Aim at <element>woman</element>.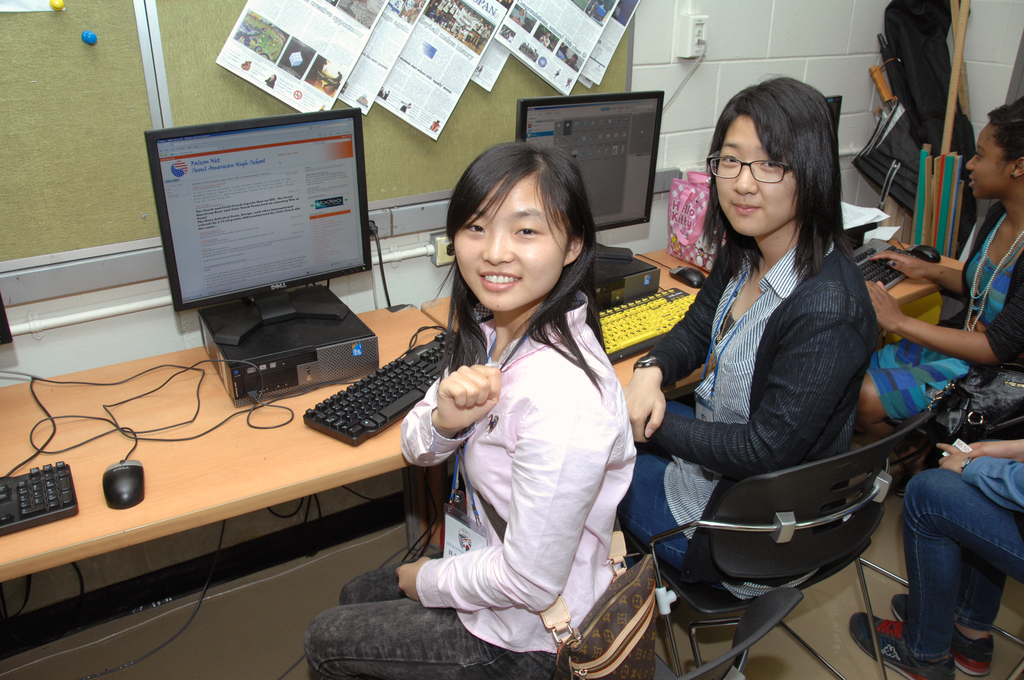
Aimed at 849/103/1023/425.
